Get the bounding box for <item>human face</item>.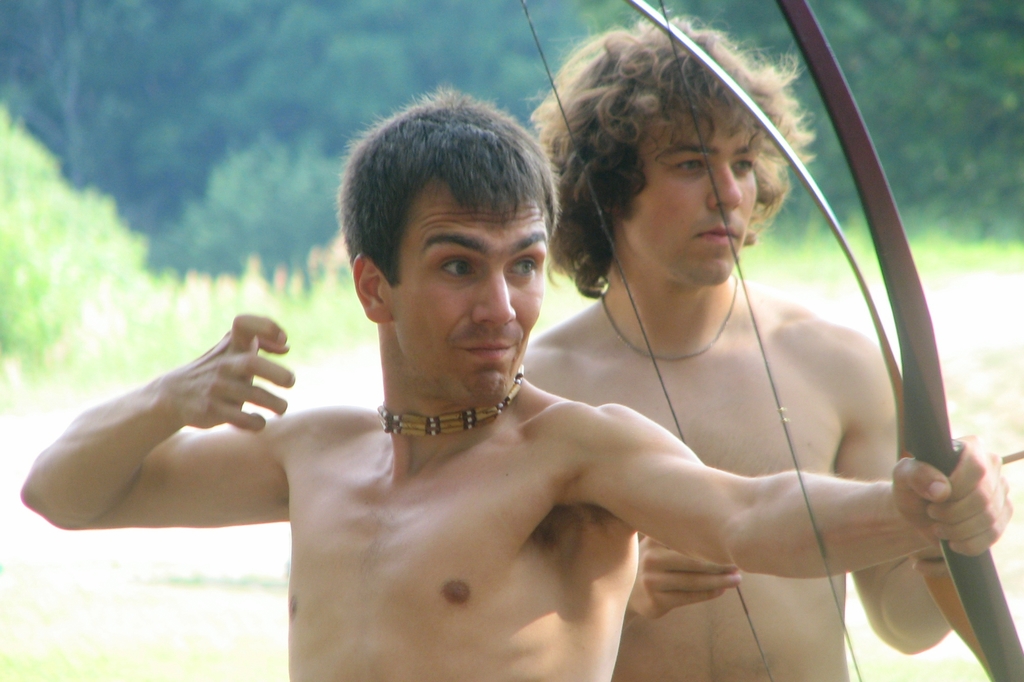
x1=621, y1=110, x2=757, y2=286.
